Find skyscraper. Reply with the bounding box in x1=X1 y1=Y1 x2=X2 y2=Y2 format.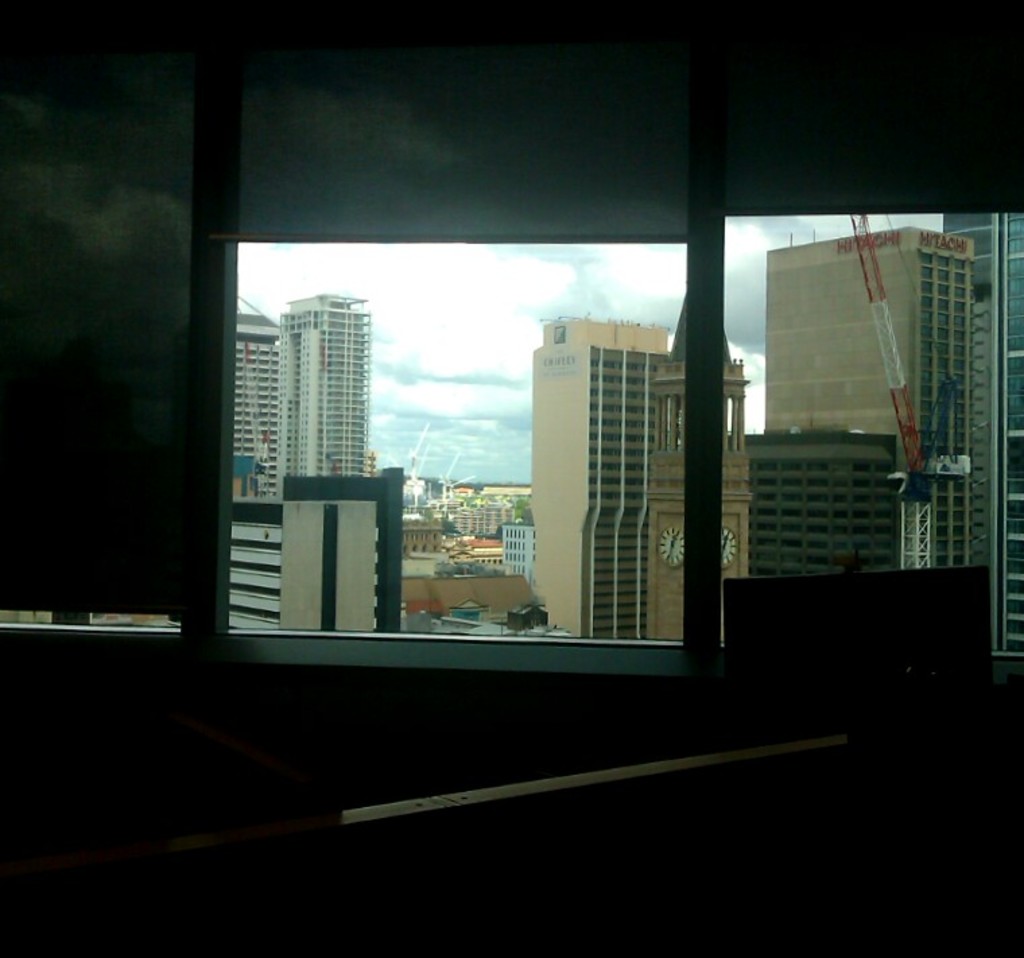
x1=935 y1=199 x2=1023 y2=637.
